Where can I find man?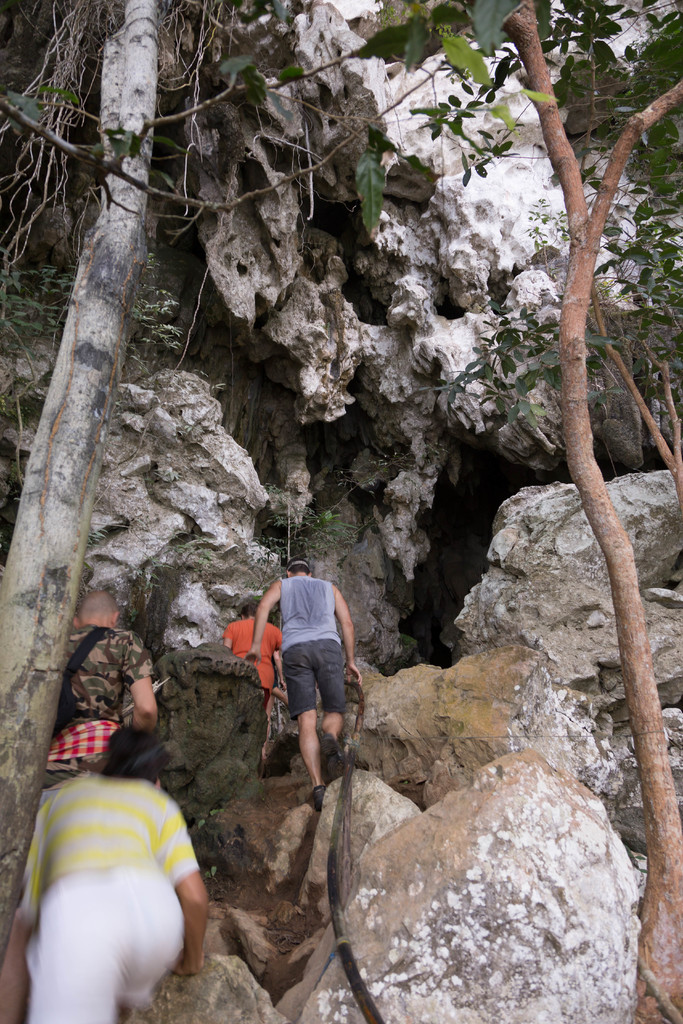
You can find it at select_region(49, 577, 172, 785).
